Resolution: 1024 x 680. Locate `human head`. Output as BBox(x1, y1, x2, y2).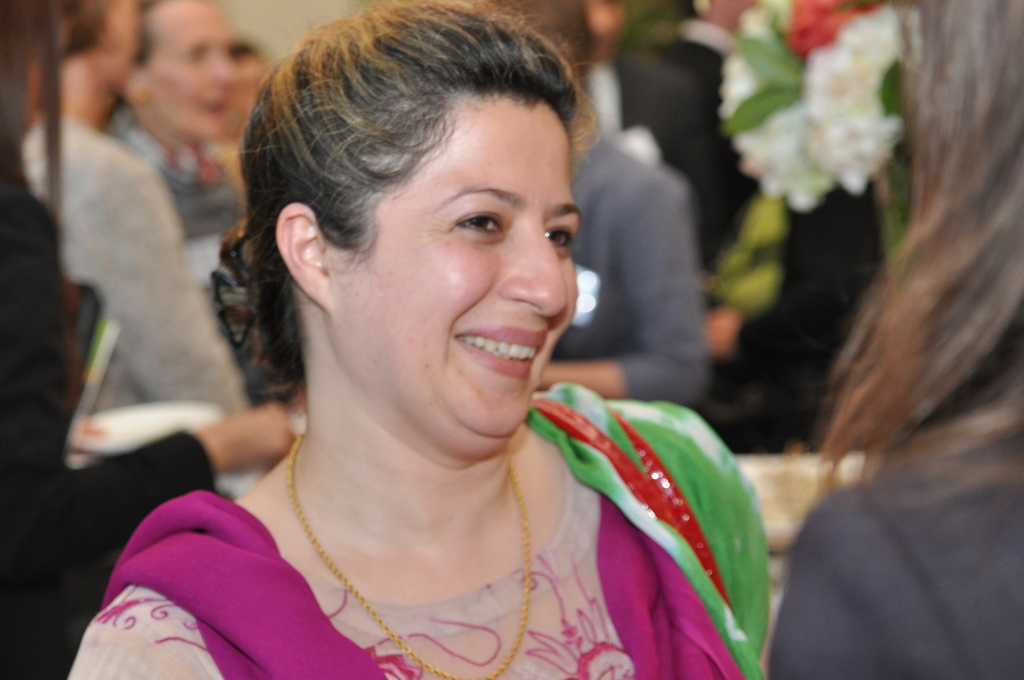
BBox(123, 0, 243, 142).
